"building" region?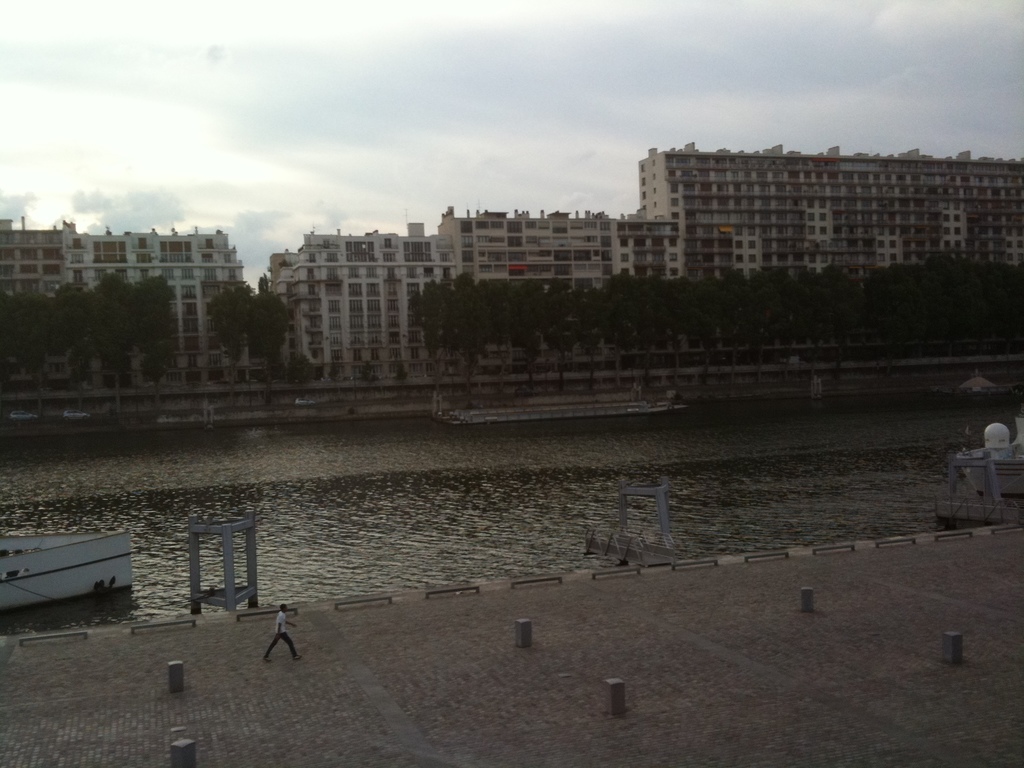
[left=266, top=209, right=454, bottom=382]
